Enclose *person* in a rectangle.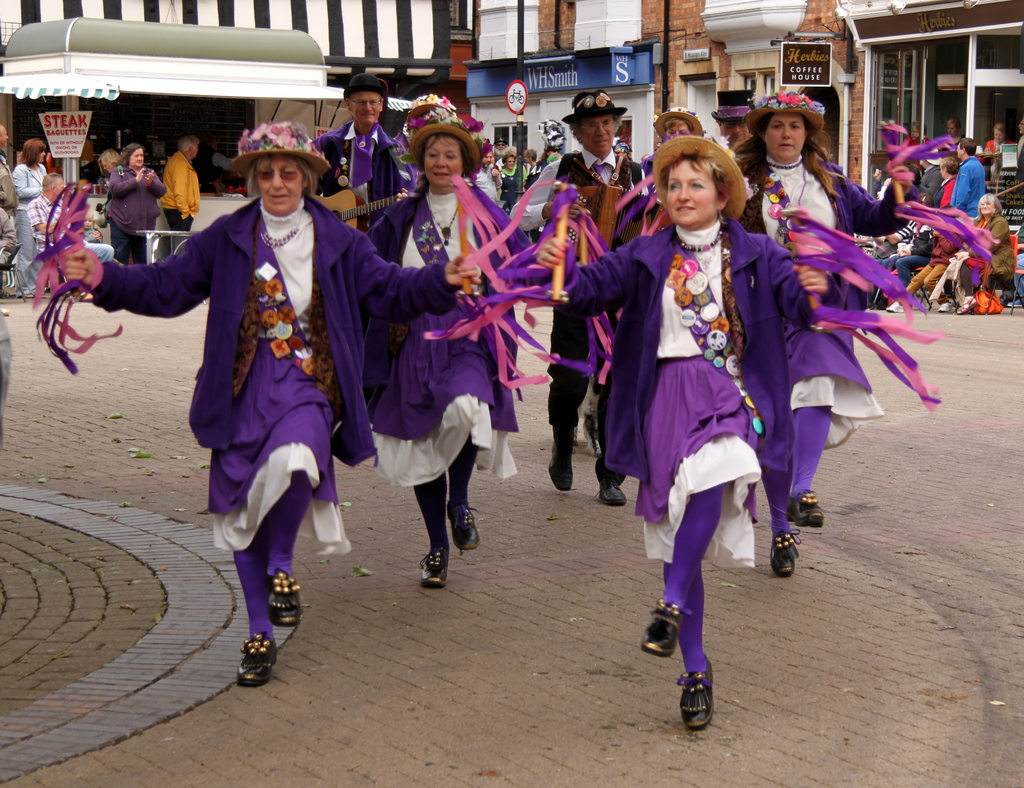
crop(990, 122, 1001, 149).
